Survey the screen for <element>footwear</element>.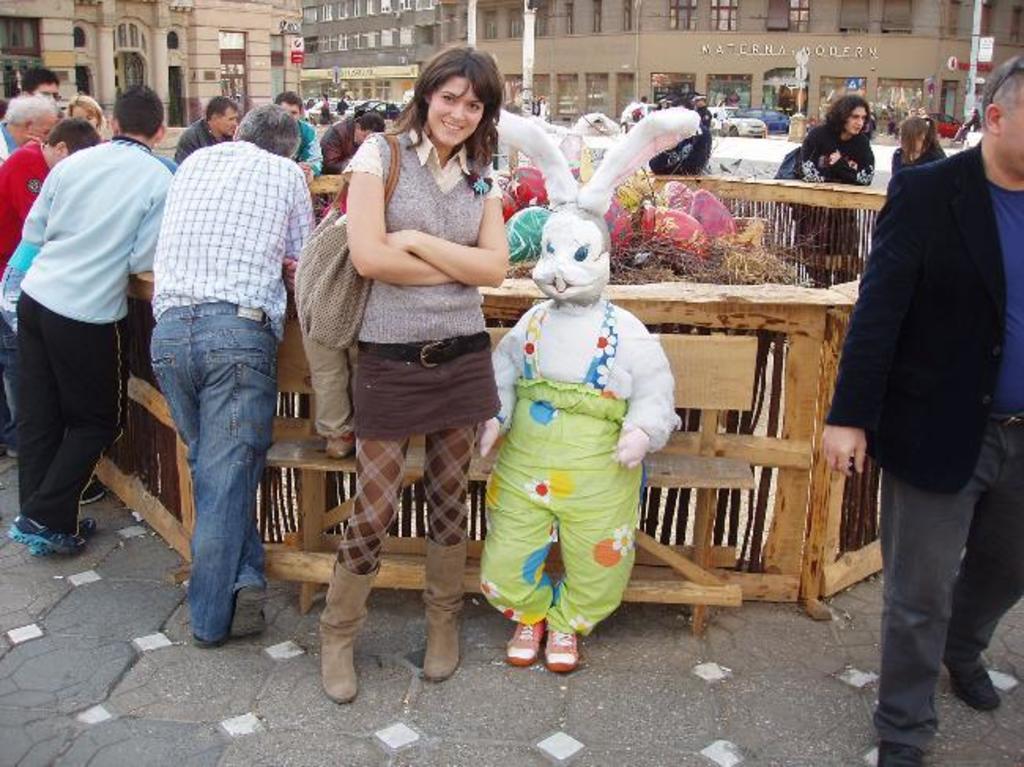
Survey found: Rect(77, 479, 107, 509).
